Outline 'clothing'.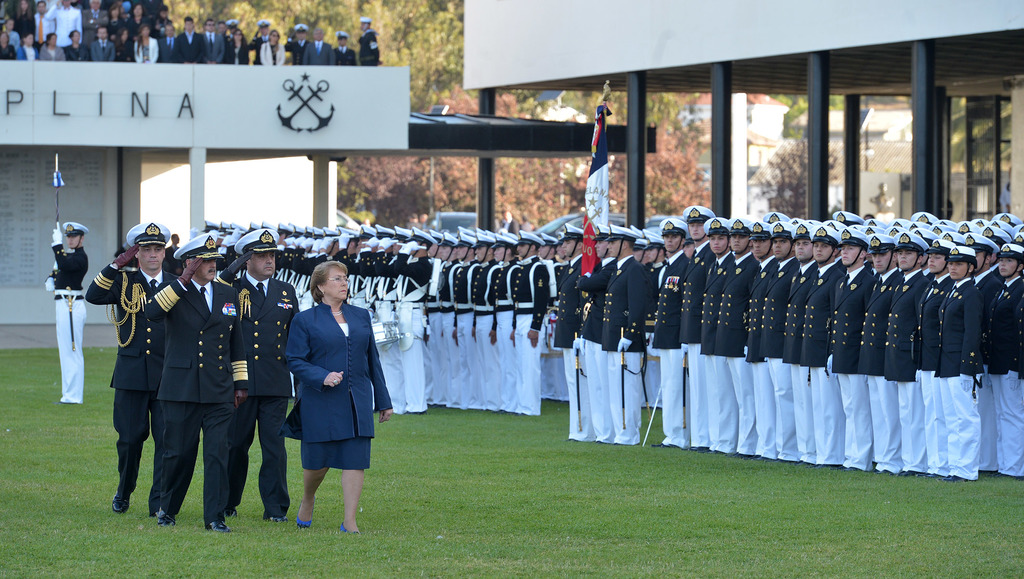
Outline: 173, 29, 209, 61.
